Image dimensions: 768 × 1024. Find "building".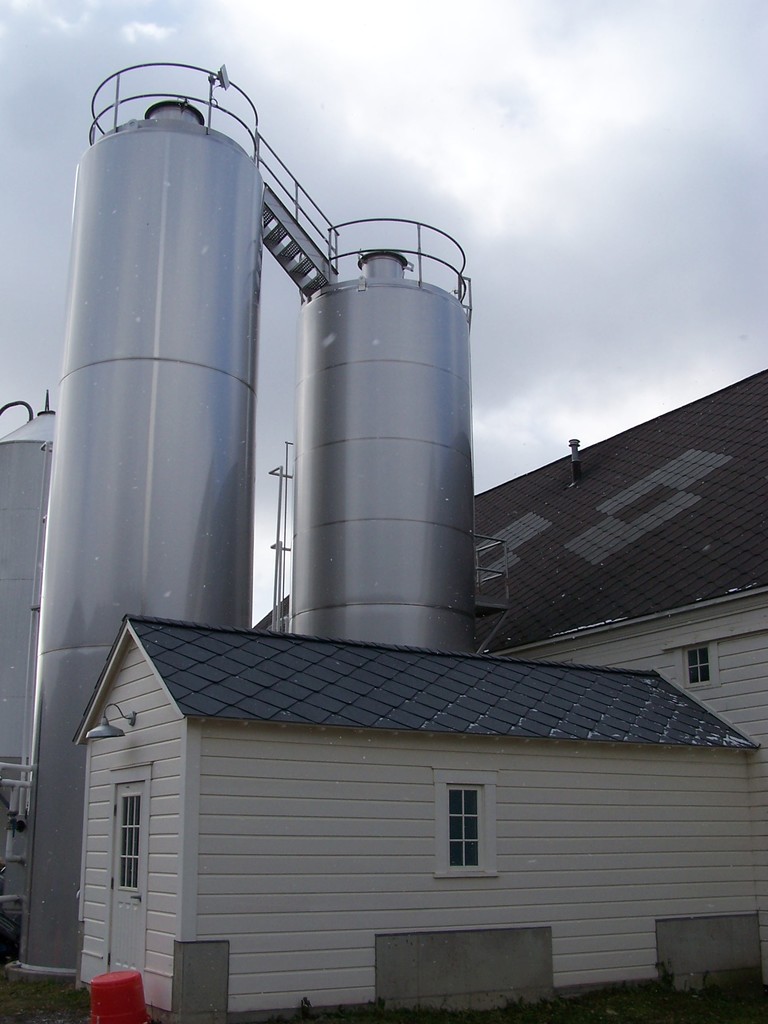
locate(74, 365, 767, 1023).
